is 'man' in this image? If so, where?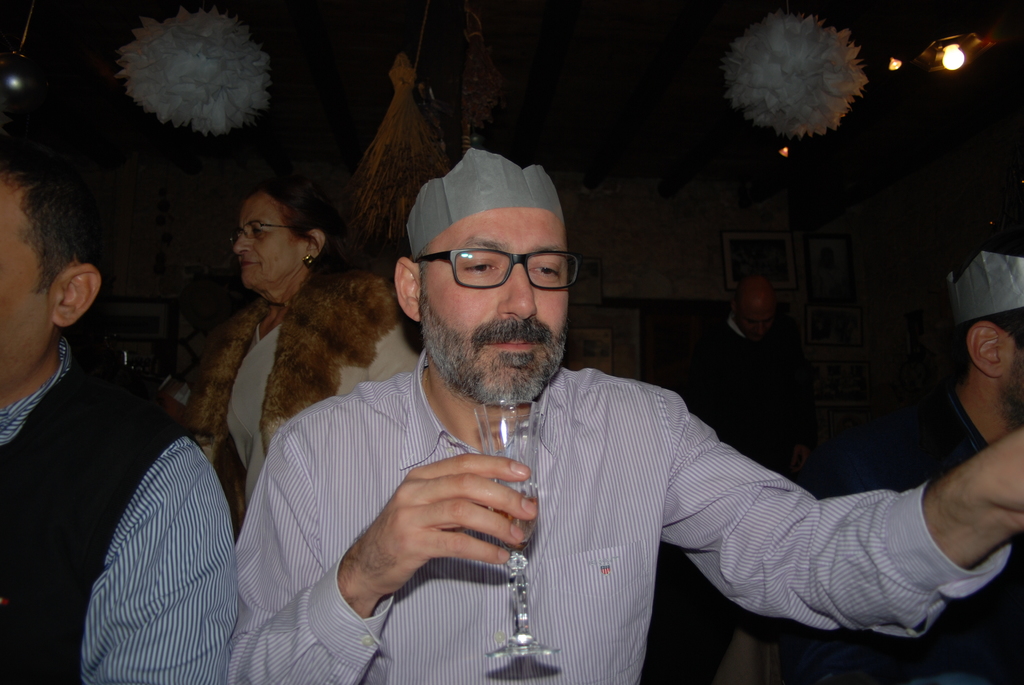
Yes, at 284:132:936:672.
